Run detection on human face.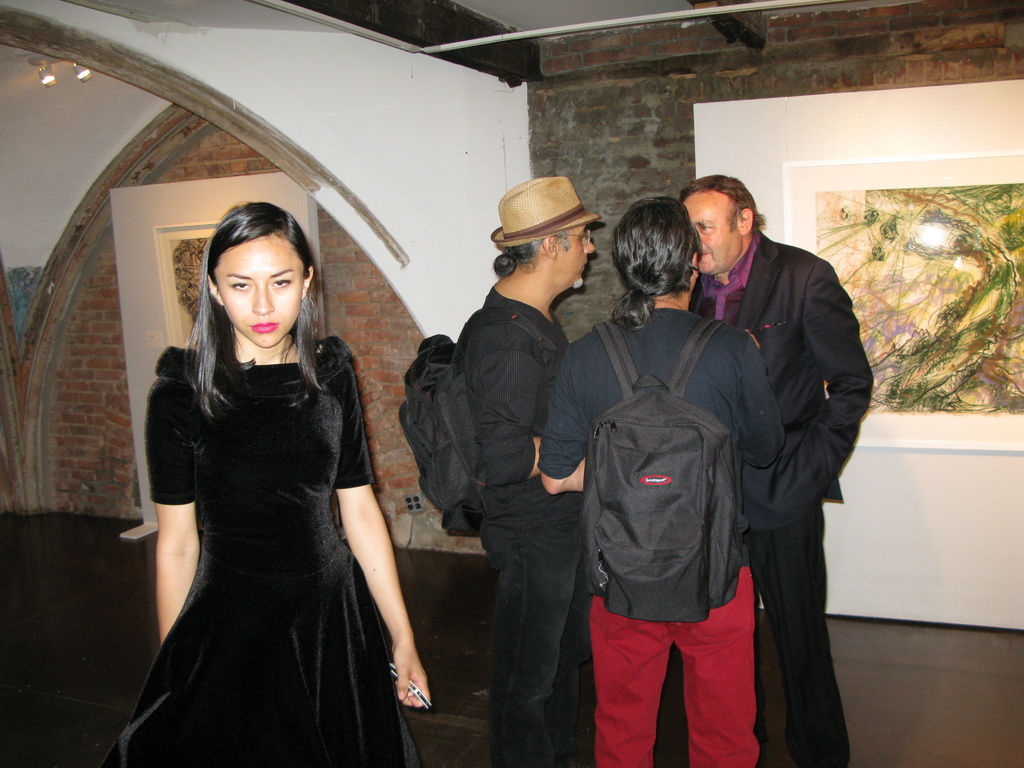
Result: [x1=215, y1=237, x2=302, y2=348].
